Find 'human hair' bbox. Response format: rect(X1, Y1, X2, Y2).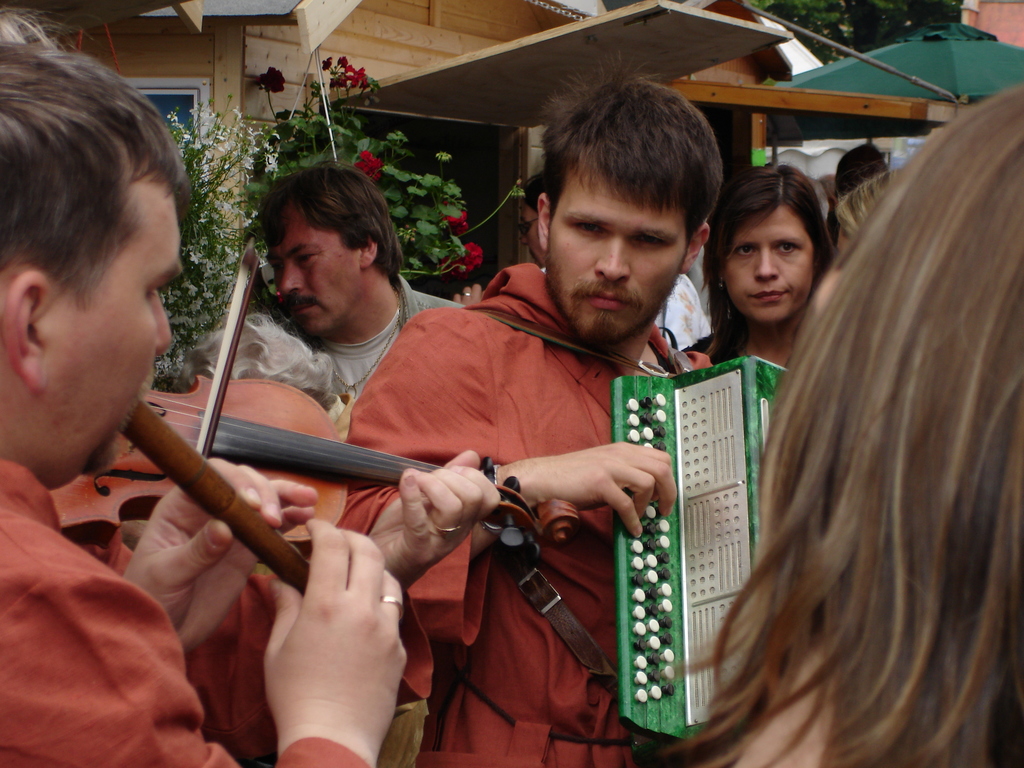
rect(253, 157, 404, 283).
